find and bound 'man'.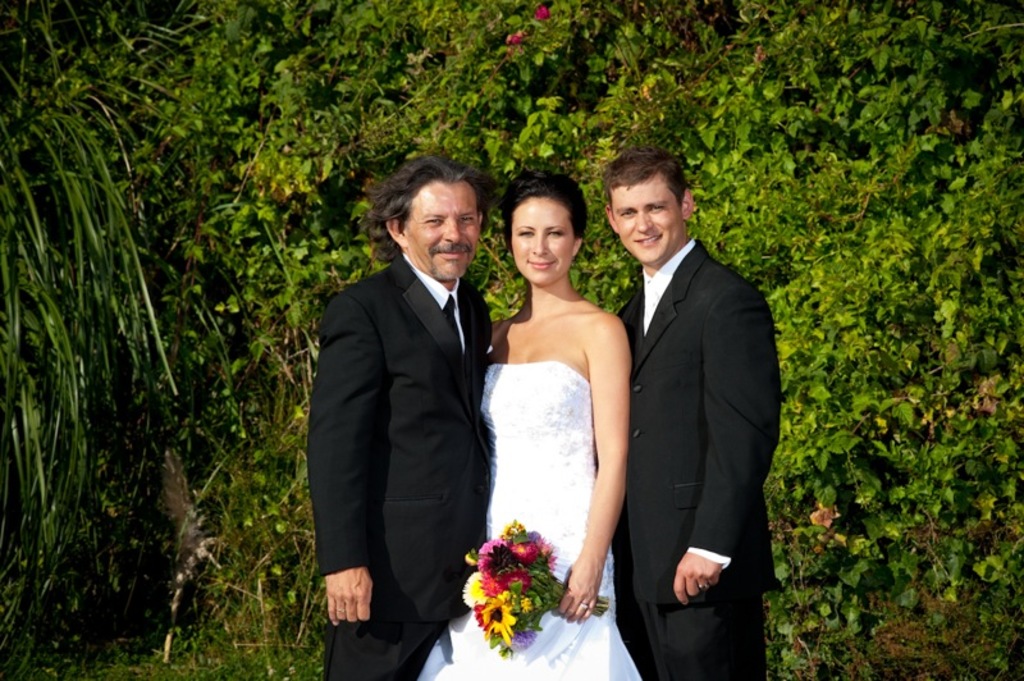
Bound: select_region(602, 143, 782, 680).
